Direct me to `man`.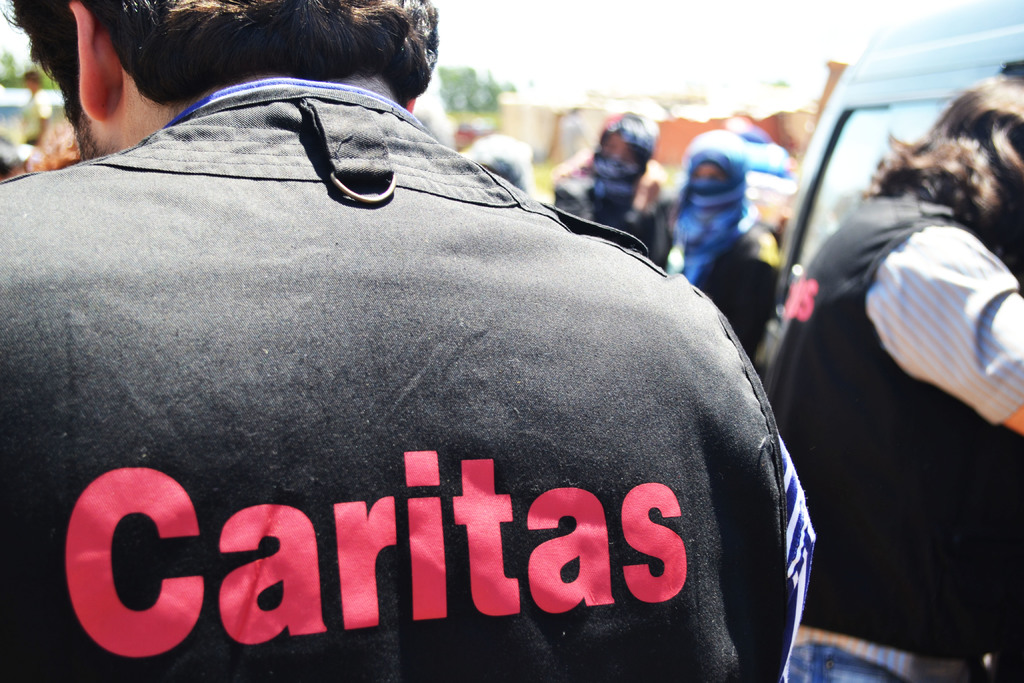
Direction: l=764, t=73, r=1023, b=682.
